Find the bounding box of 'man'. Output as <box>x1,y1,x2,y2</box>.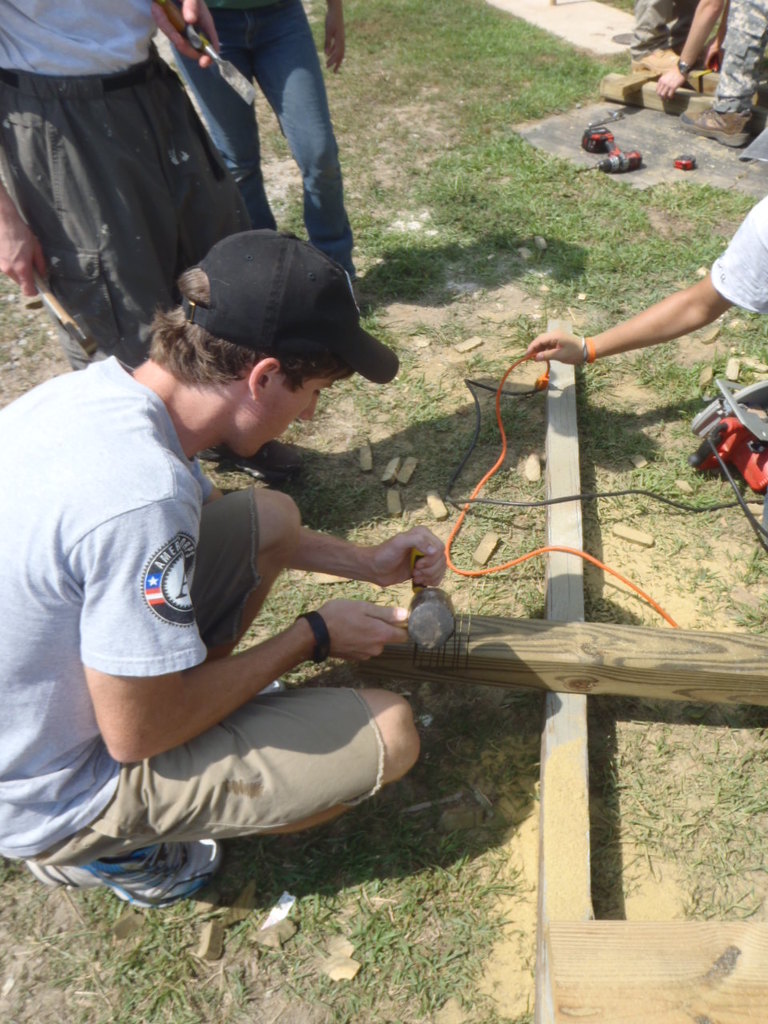
<box>13,202,458,941</box>.
